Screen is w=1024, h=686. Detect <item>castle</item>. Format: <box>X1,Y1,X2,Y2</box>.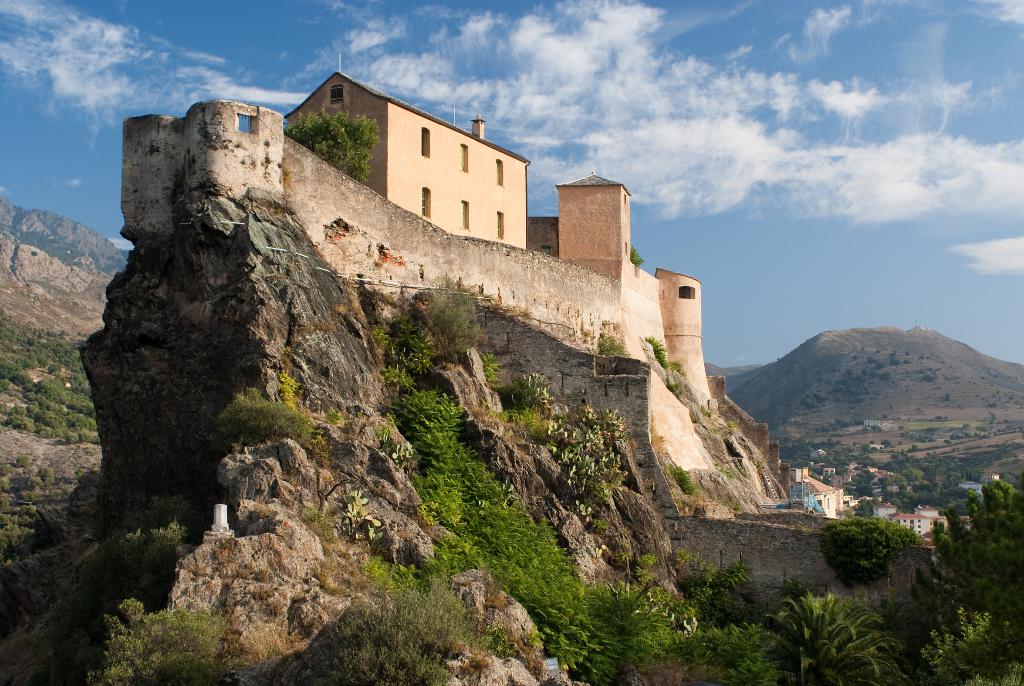
<box>90,61,768,532</box>.
